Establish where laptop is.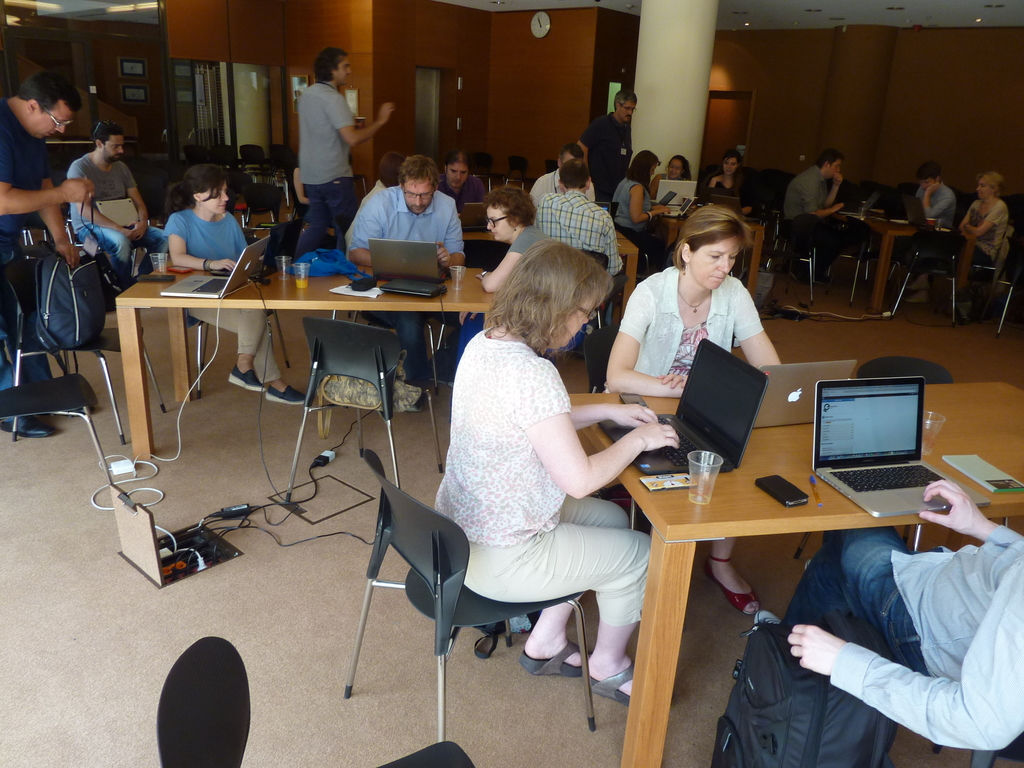
Established at {"x1": 651, "y1": 179, "x2": 697, "y2": 206}.
